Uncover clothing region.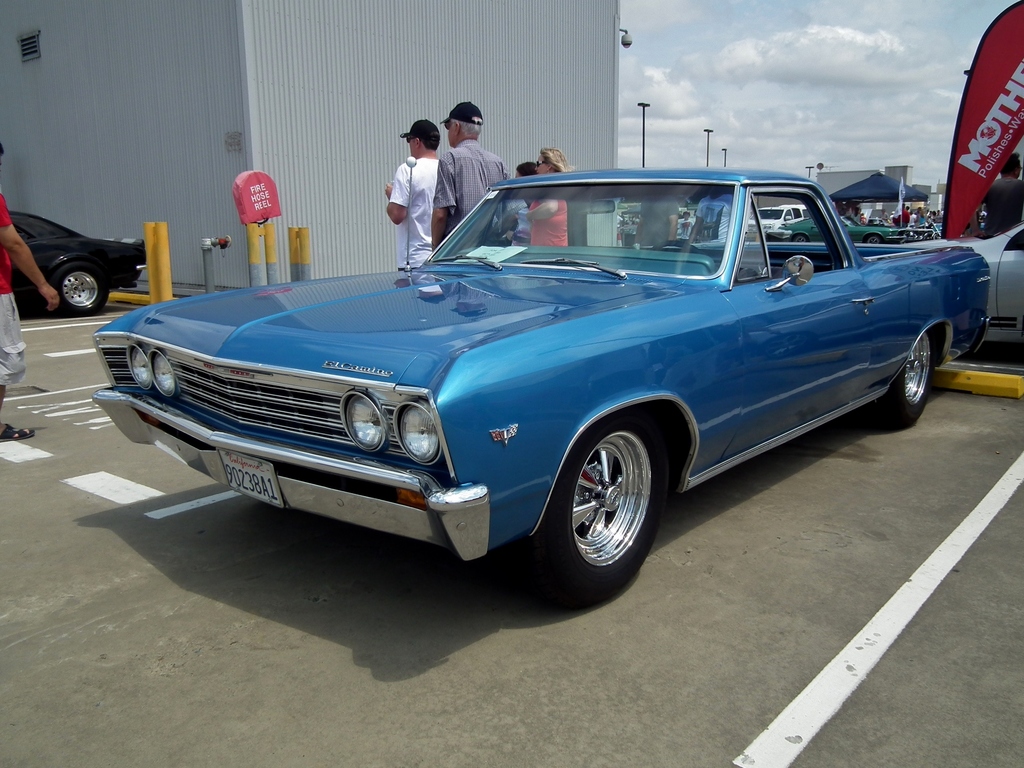
Uncovered: <box>531,185,575,254</box>.
